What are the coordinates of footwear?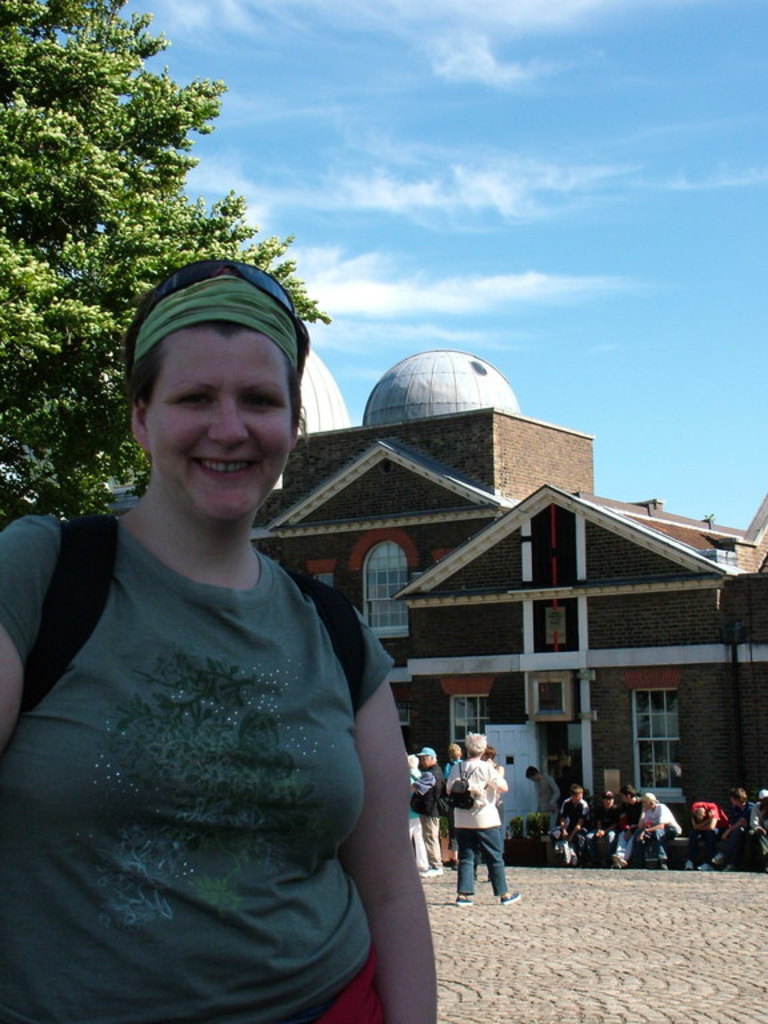
(699,849,717,869).
